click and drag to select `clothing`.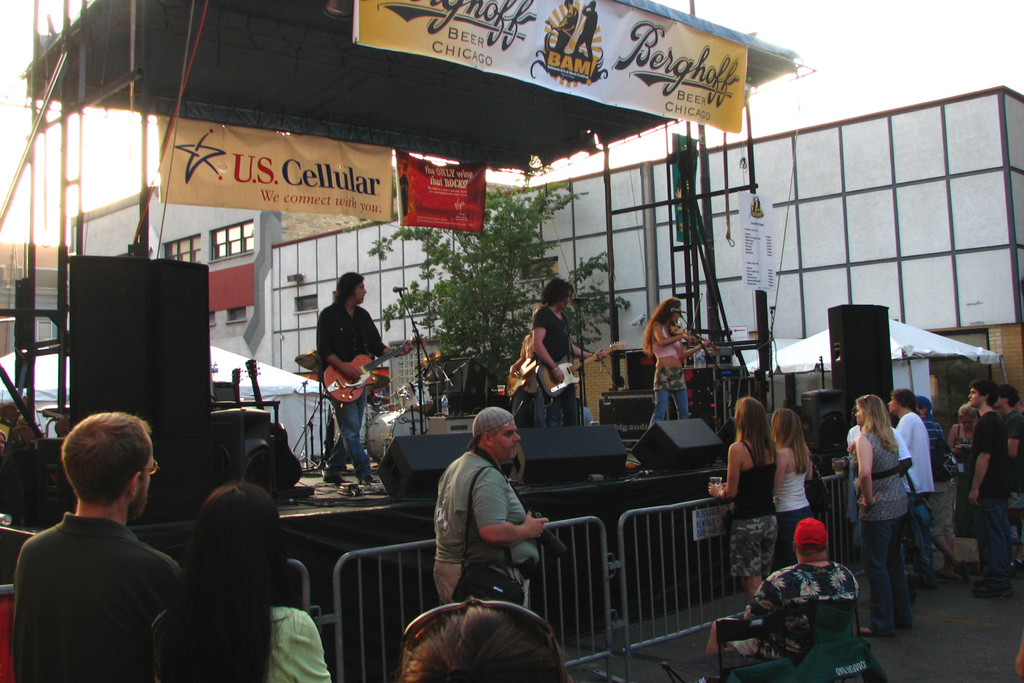
Selection: box(271, 609, 337, 682).
